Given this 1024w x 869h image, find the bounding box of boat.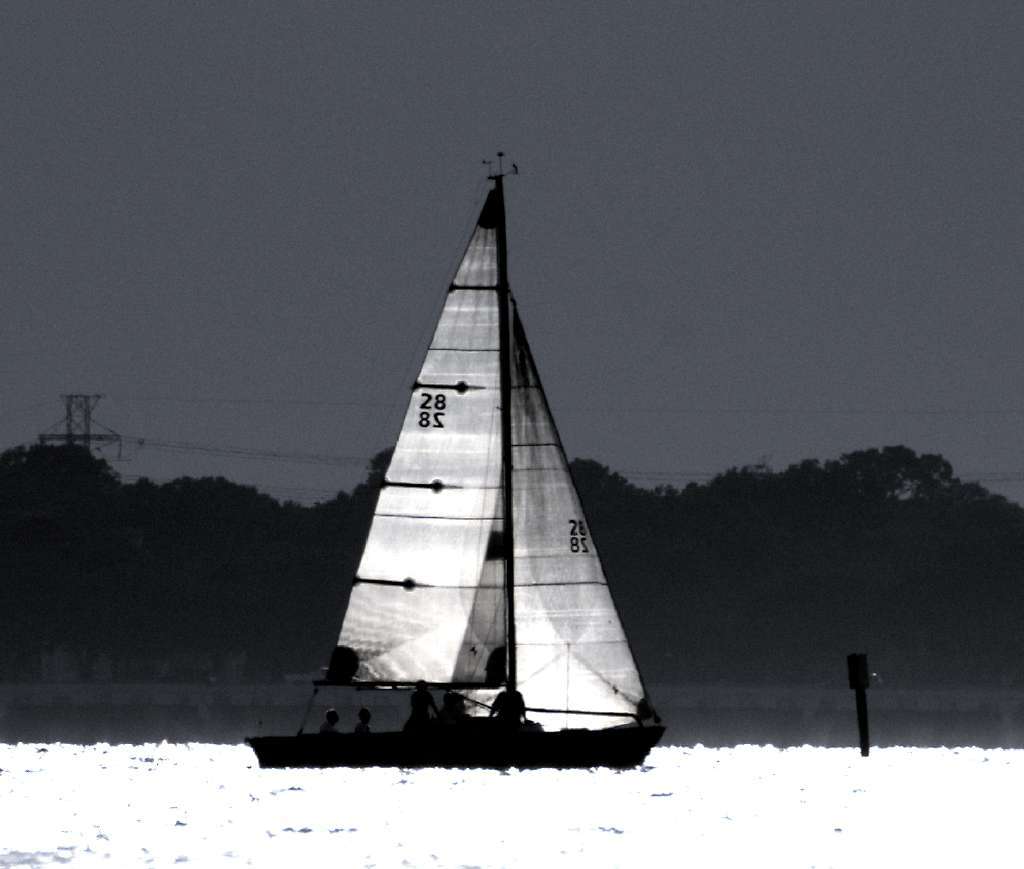
246,111,709,776.
